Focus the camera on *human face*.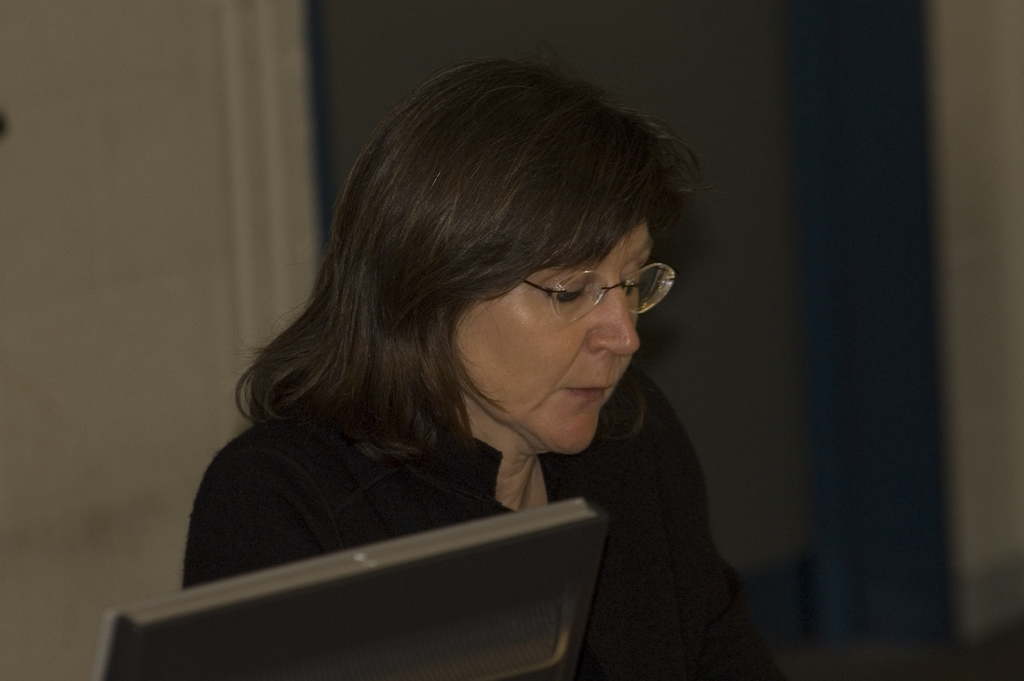
Focus region: bbox(455, 229, 650, 455).
